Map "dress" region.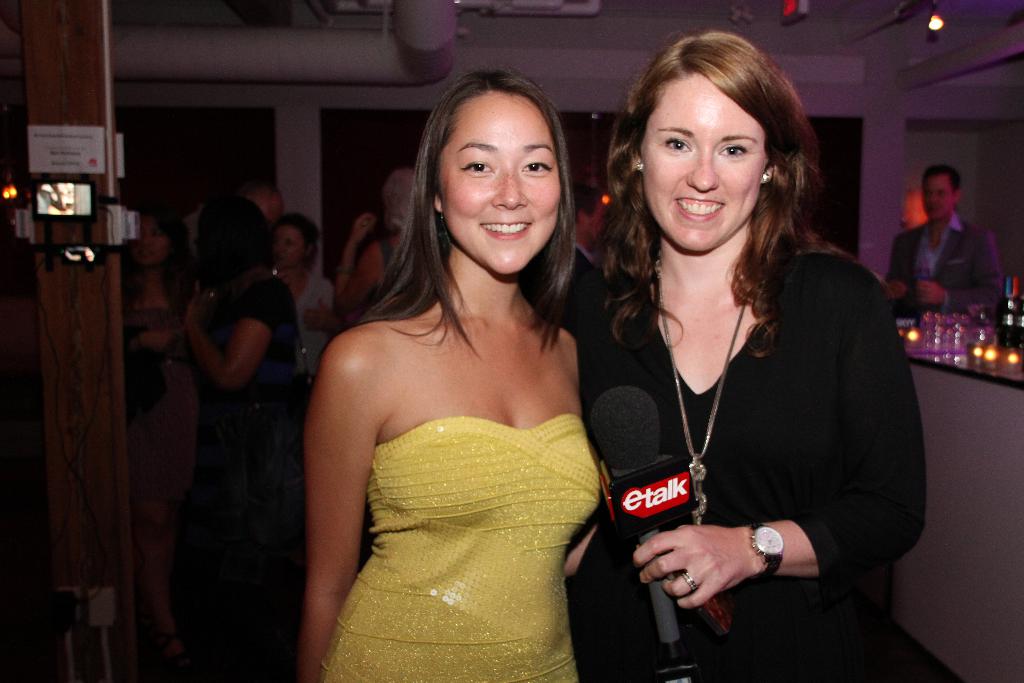
Mapped to 573/245/925/682.
